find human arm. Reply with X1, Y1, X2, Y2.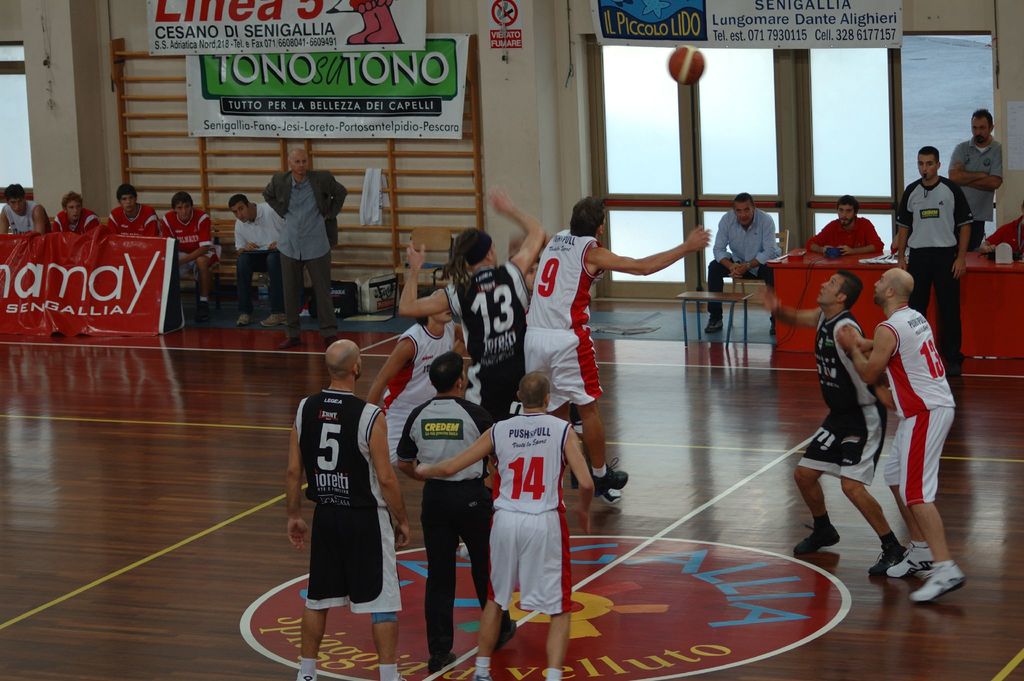
950, 145, 1002, 195.
